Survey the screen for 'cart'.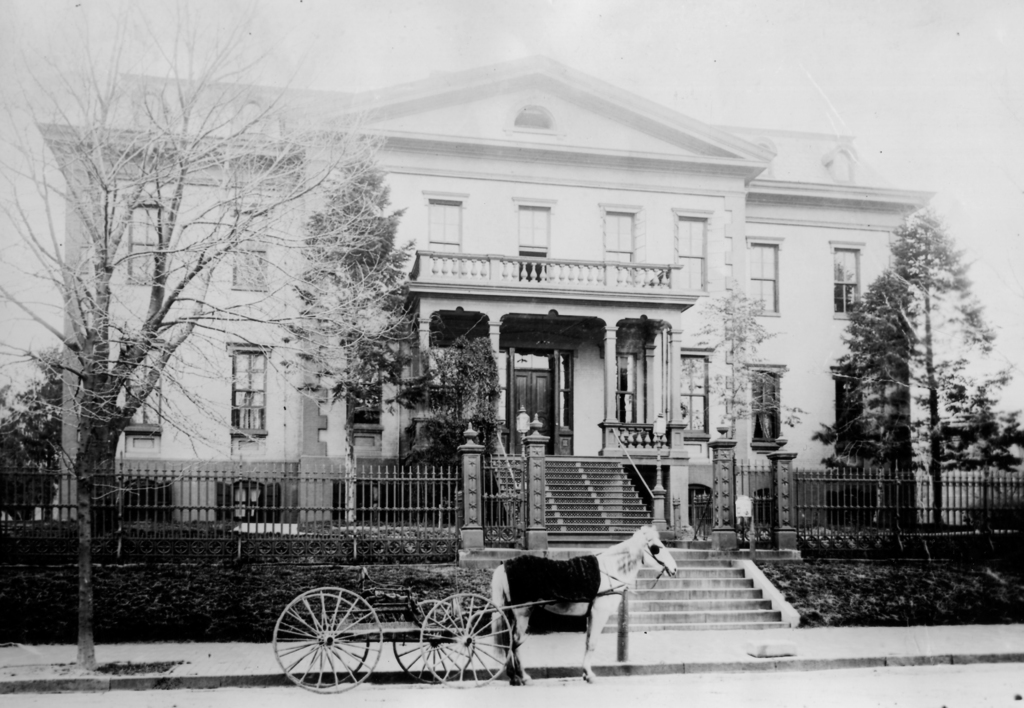
Survey found: 273, 559, 627, 695.
